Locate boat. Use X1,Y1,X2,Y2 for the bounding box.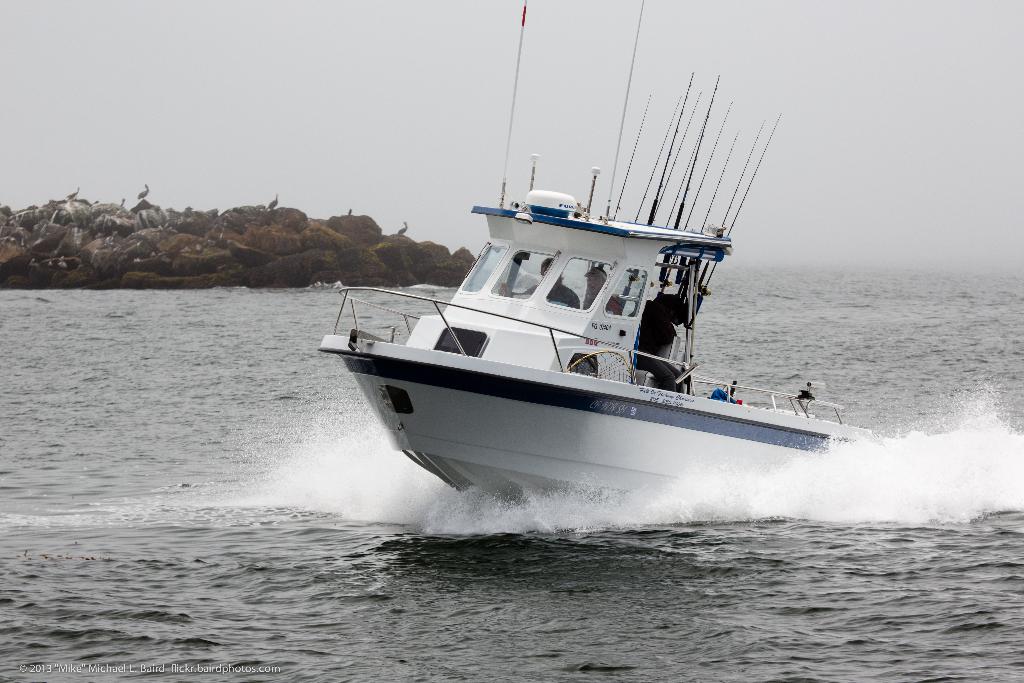
315,110,874,507.
